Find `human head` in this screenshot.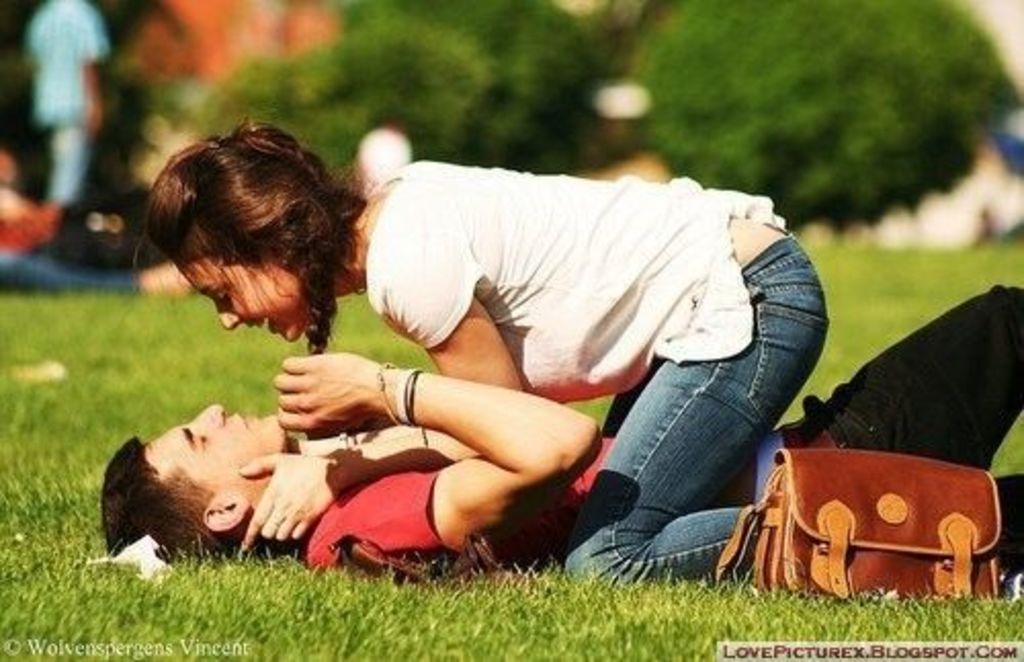
The bounding box for `human head` is detection(100, 398, 283, 574).
